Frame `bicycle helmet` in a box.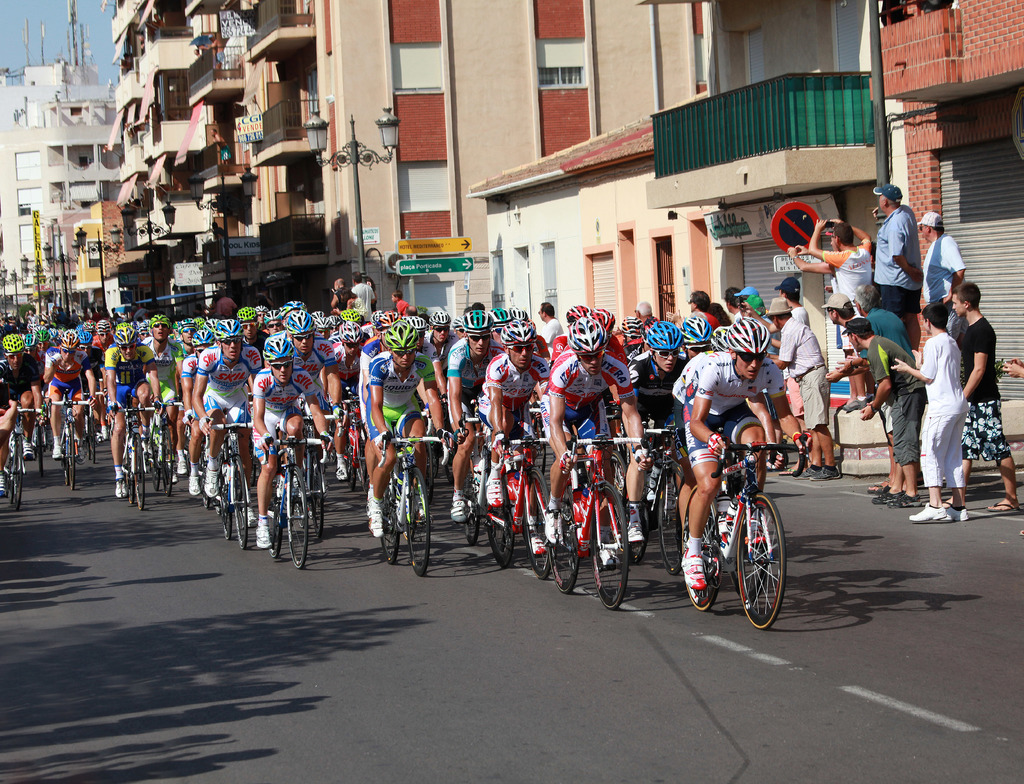
<box>2,333,24,351</box>.
